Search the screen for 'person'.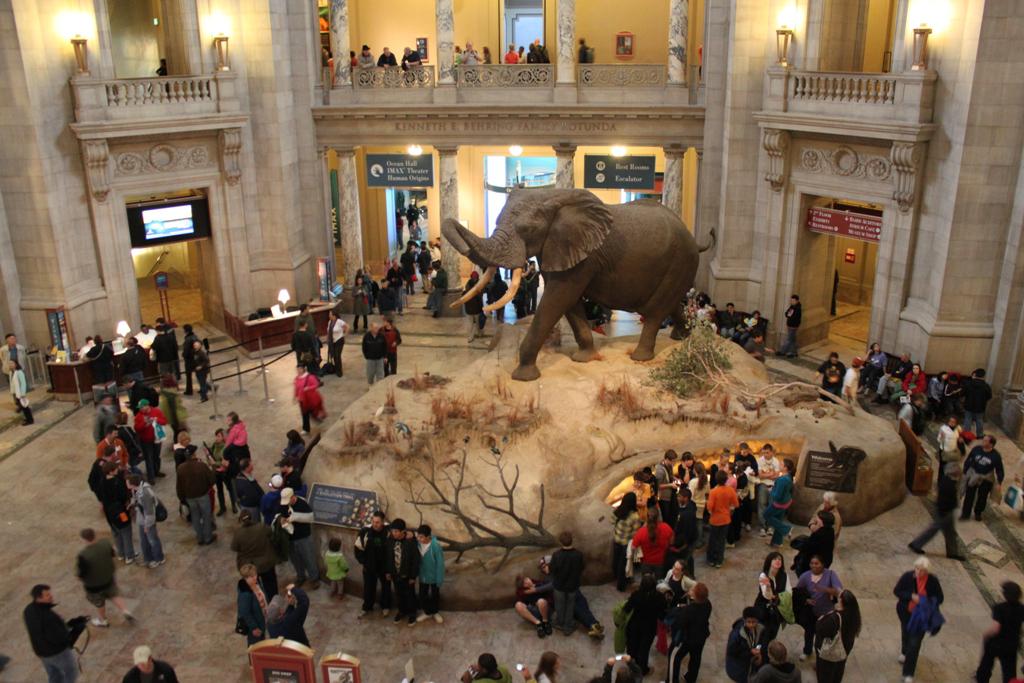
Found at {"x1": 358, "y1": 318, "x2": 392, "y2": 389}.
